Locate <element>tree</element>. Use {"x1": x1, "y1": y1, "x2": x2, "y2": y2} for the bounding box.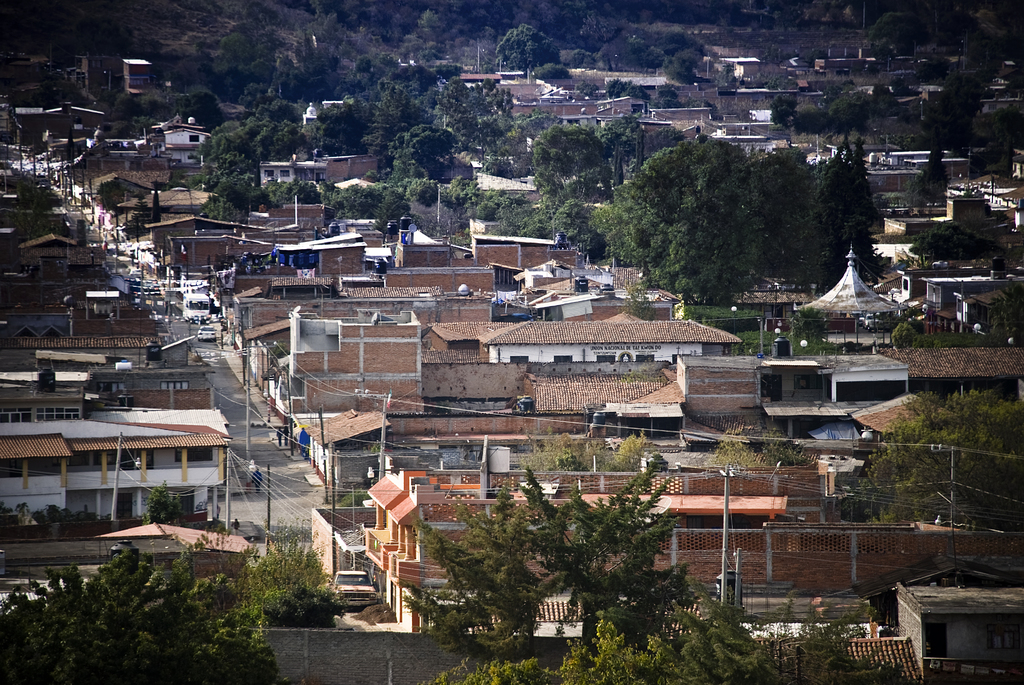
{"x1": 890, "y1": 319, "x2": 928, "y2": 348}.
